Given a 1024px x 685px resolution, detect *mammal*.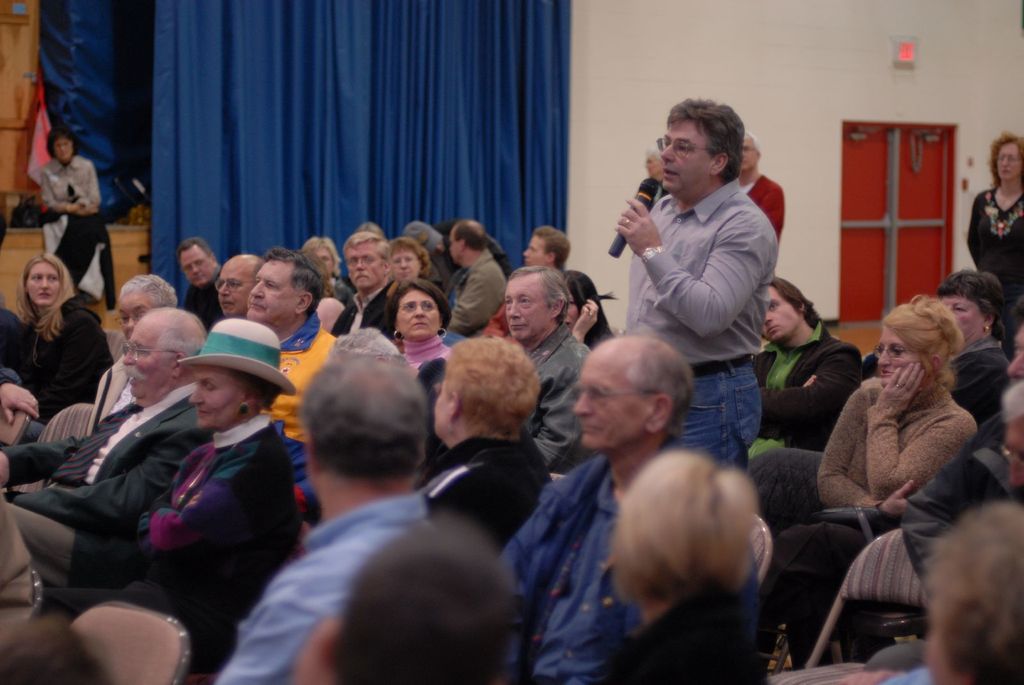
(left=731, top=123, right=788, bottom=248).
